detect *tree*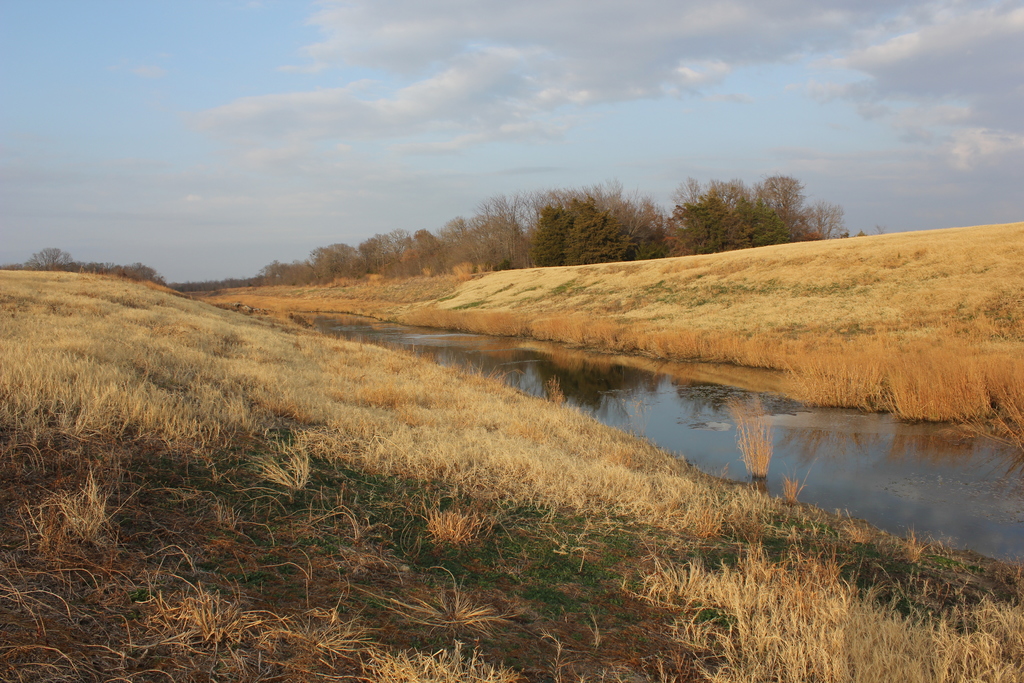
523, 186, 659, 247
